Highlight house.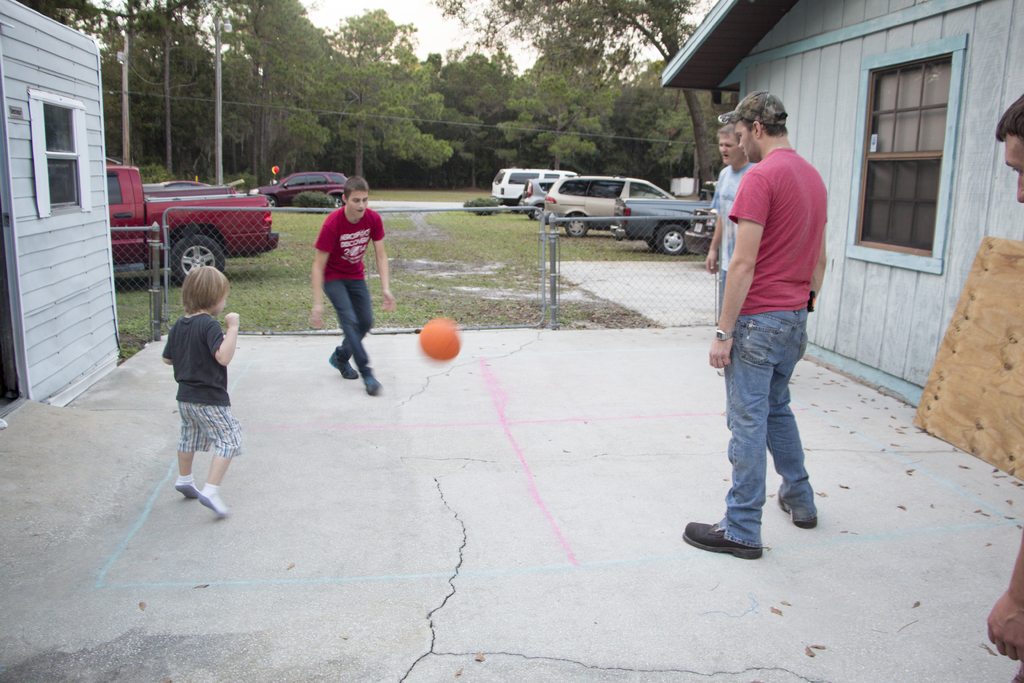
Highlighted region: Rect(8, 0, 148, 413).
